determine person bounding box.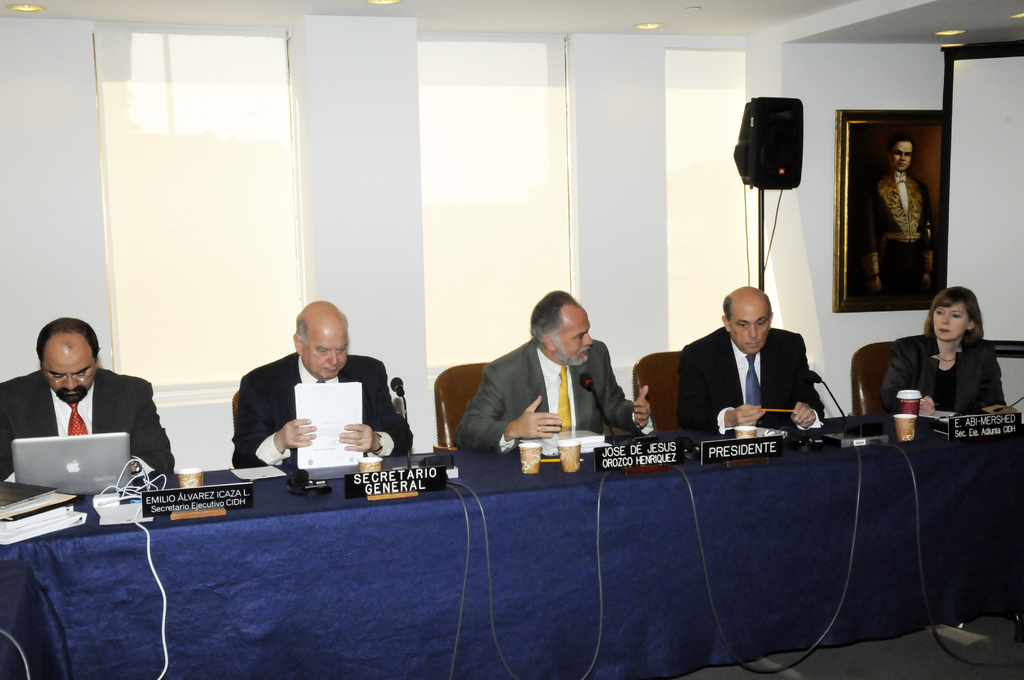
Determined: left=880, top=287, right=1010, bottom=415.
